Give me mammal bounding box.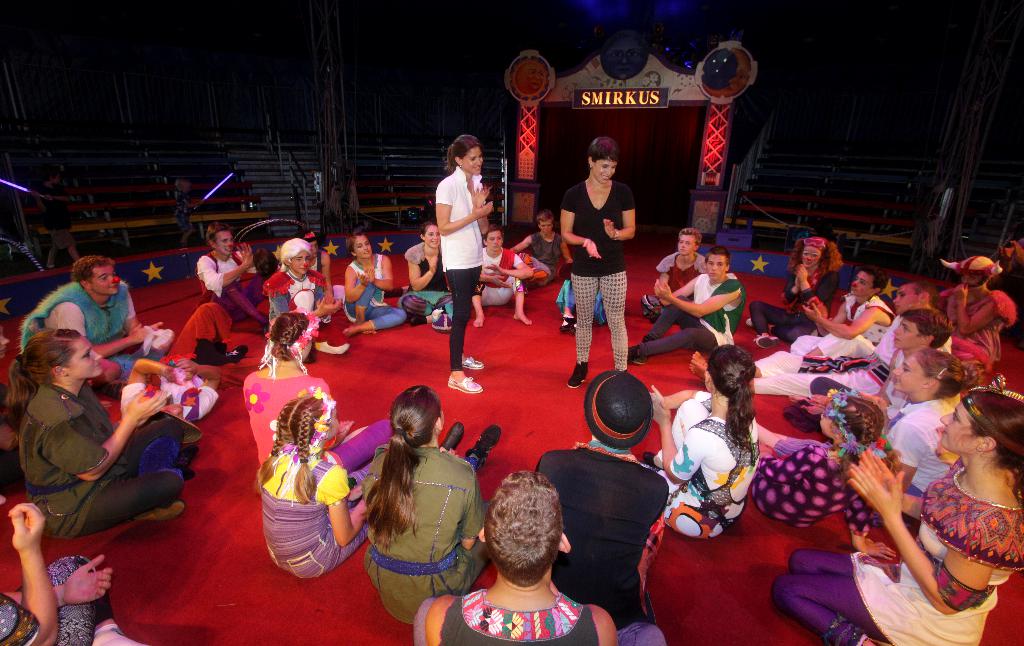
Rect(564, 133, 636, 386).
